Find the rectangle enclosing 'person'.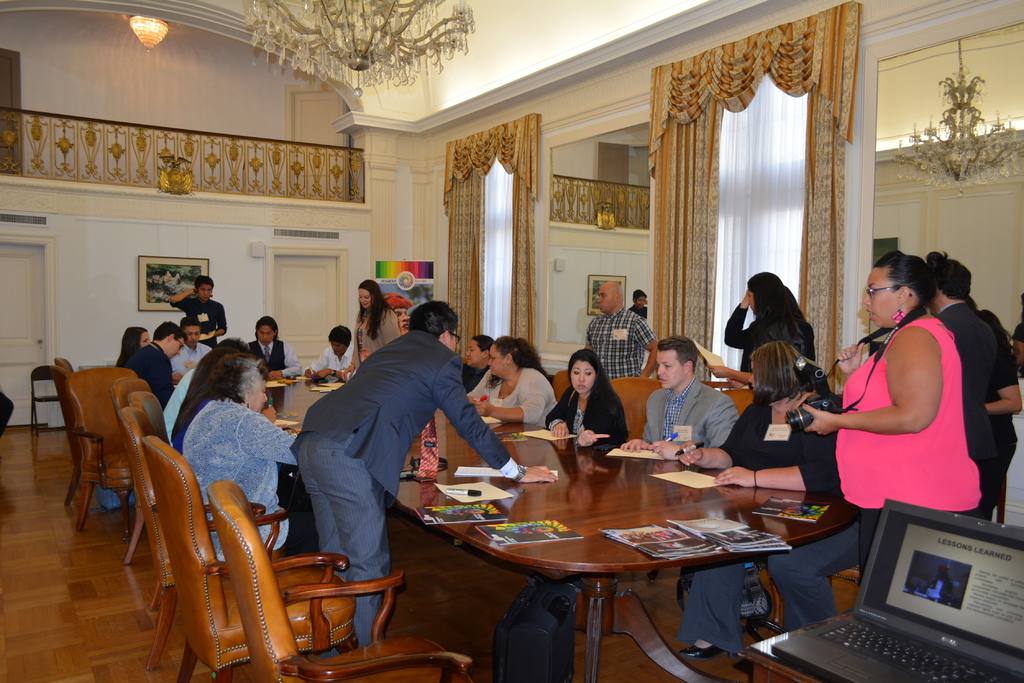
left=927, top=251, right=998, bottom=504.
